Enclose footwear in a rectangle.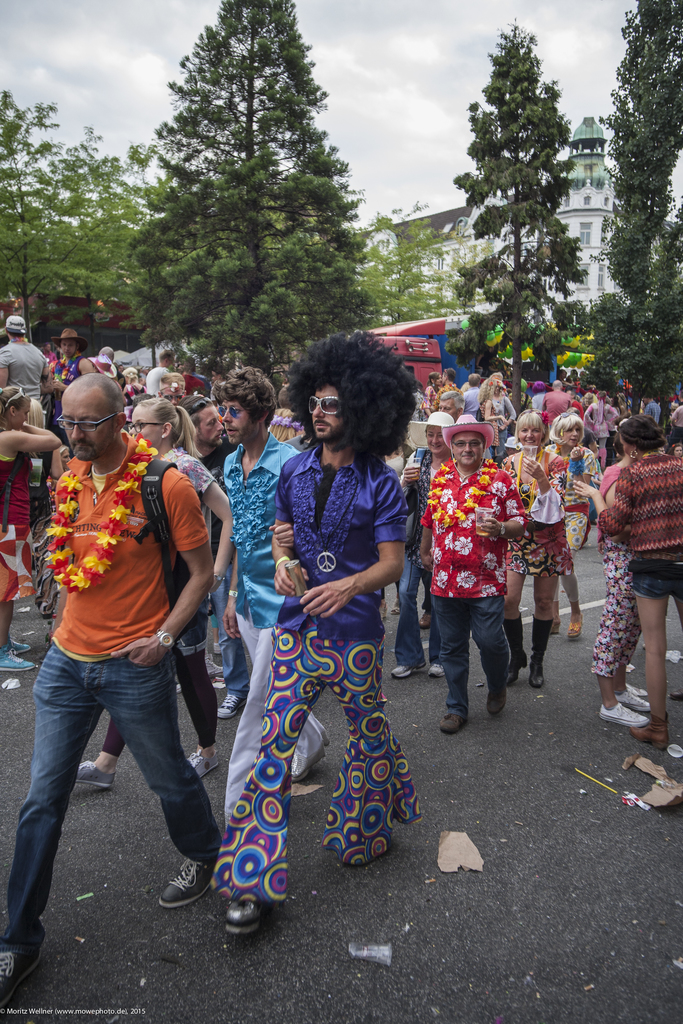
bbox(602, 692, 654, 732).
